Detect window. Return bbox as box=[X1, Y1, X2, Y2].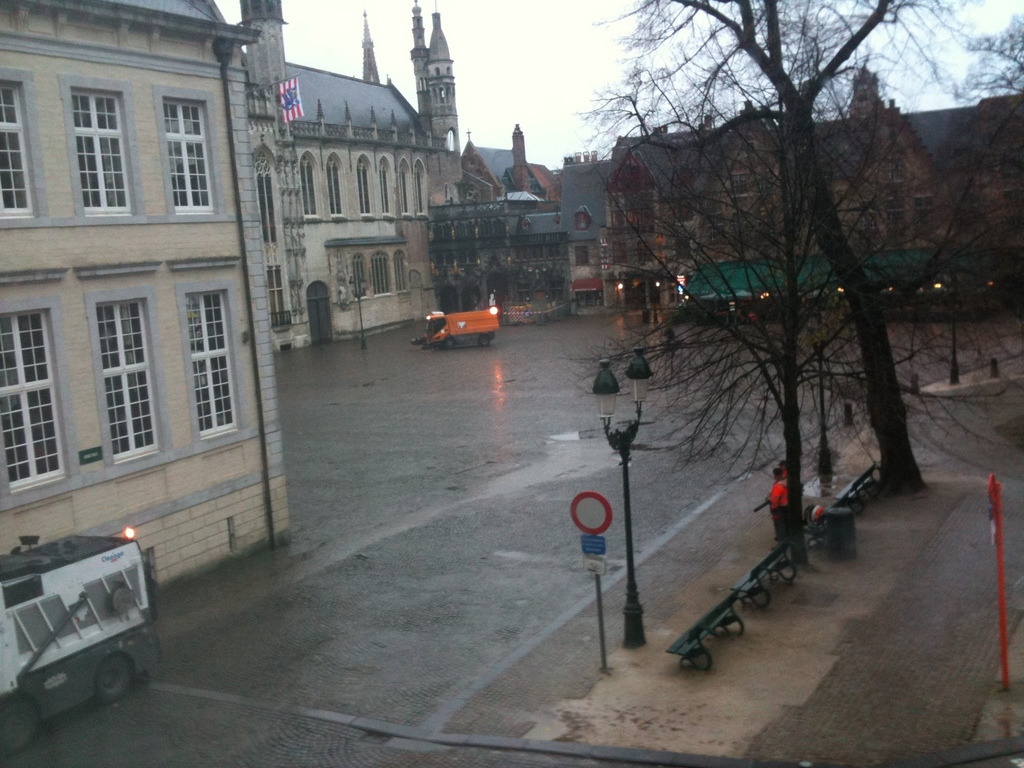
box=[180, 280, 250, 451].
